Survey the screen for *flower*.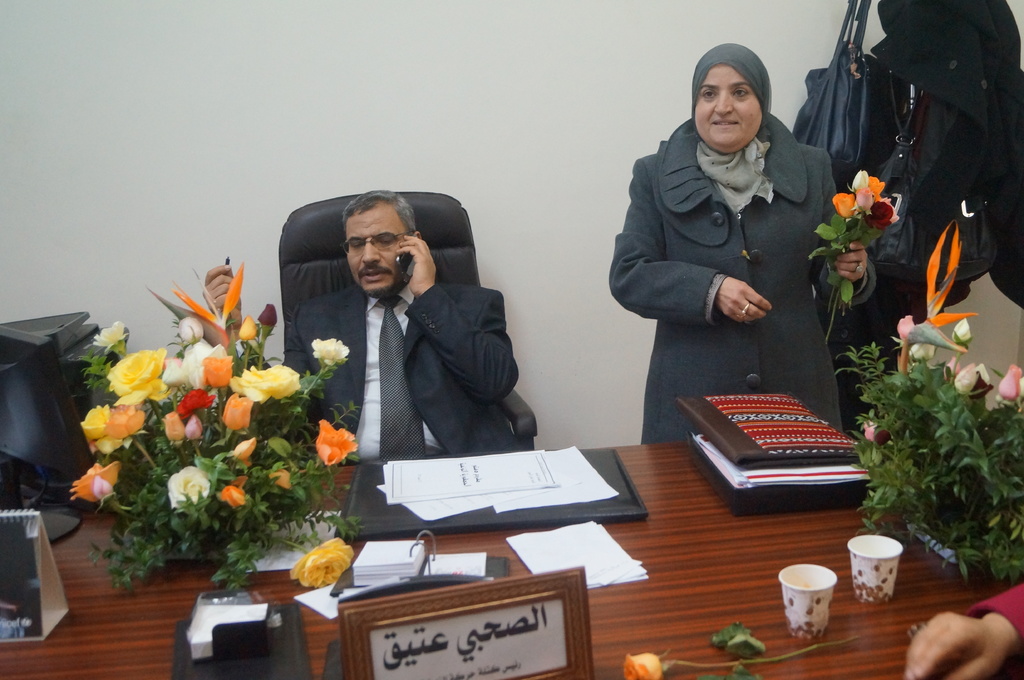
Survey found: l=620, t=647, r=666, b=679.
